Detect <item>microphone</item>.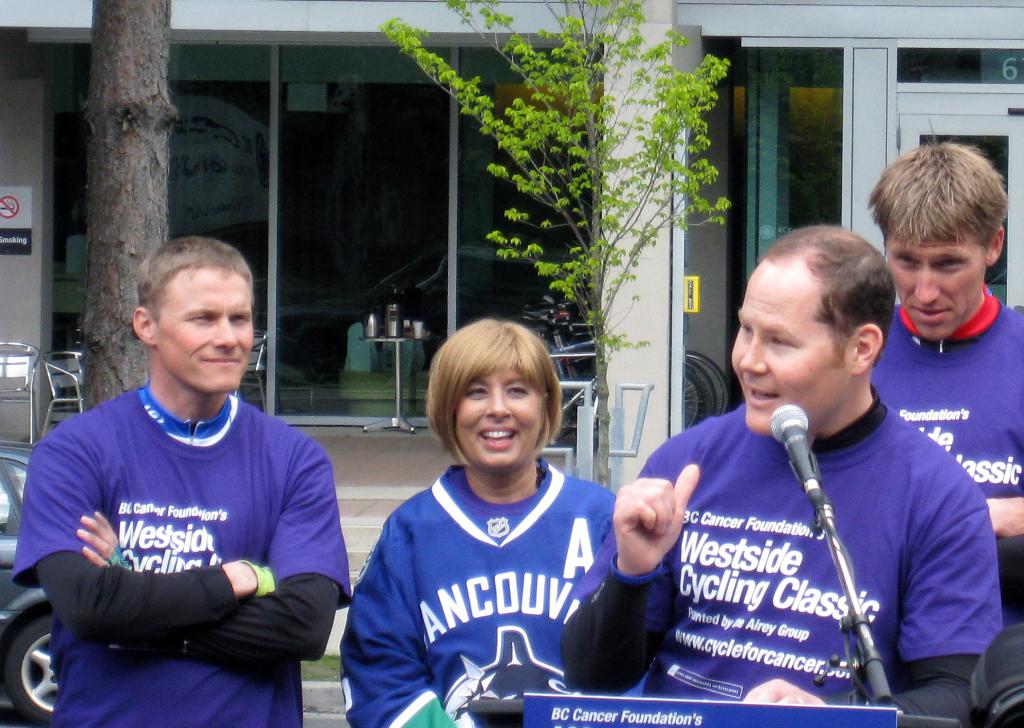
Detected at [left=761, top=403, right=826, bottom=543].
